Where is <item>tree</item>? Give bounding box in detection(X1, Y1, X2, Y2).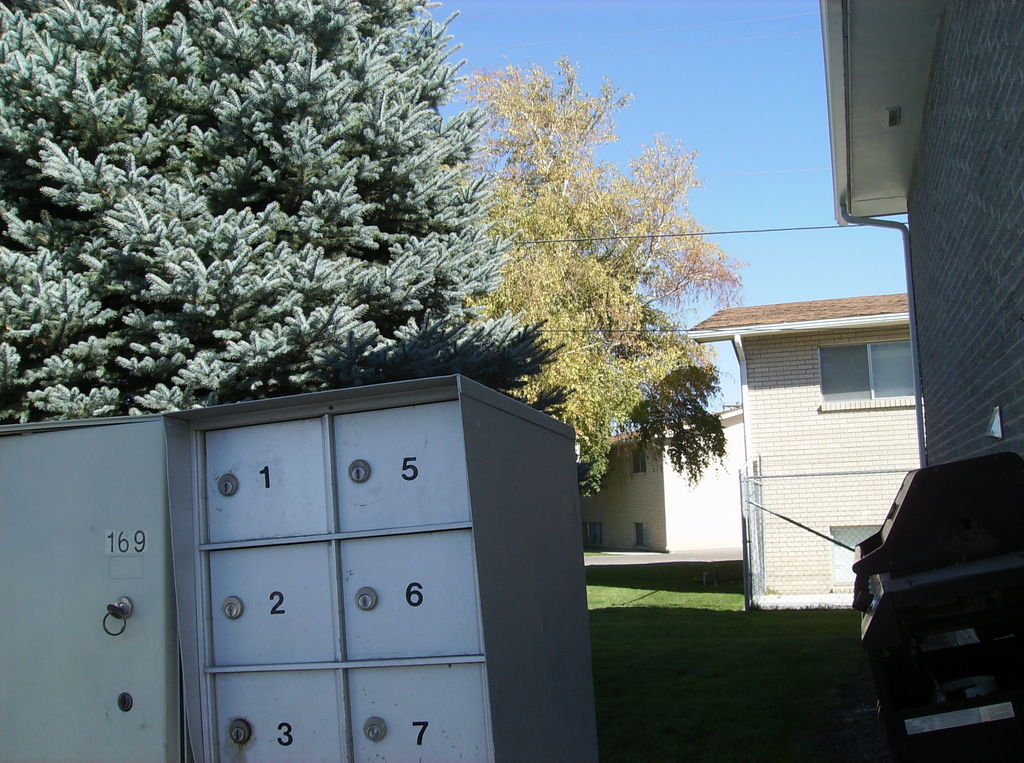
detection(0, 0, 563, 418).
